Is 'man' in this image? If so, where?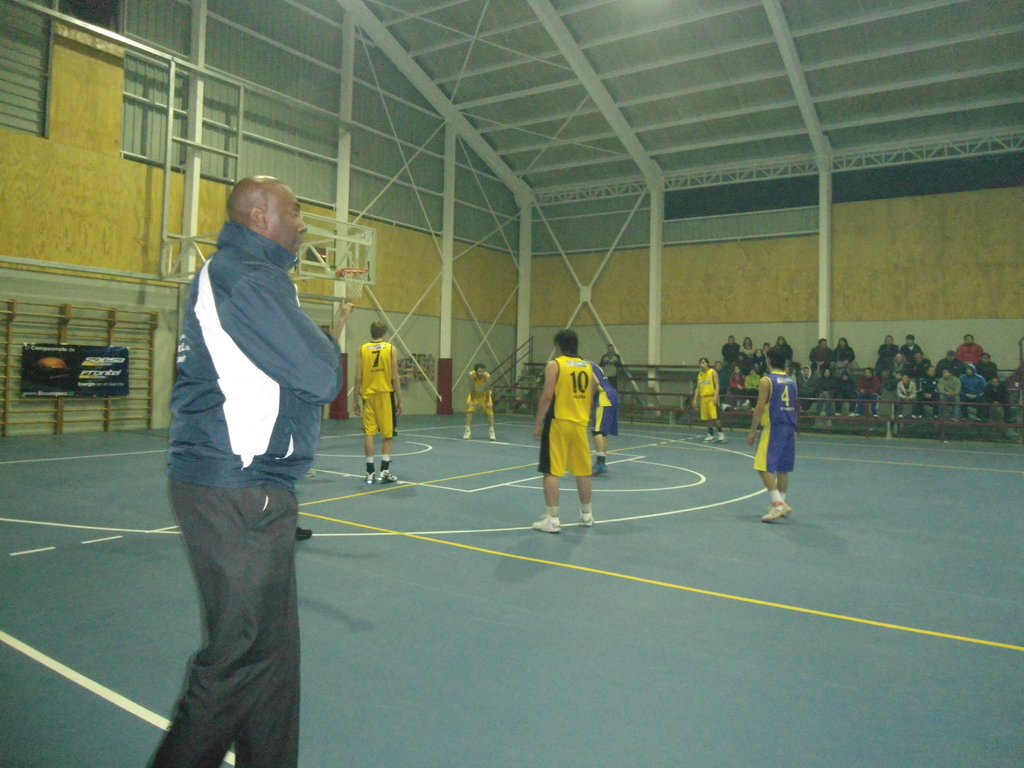
Yes, at 690/358/726/446.
